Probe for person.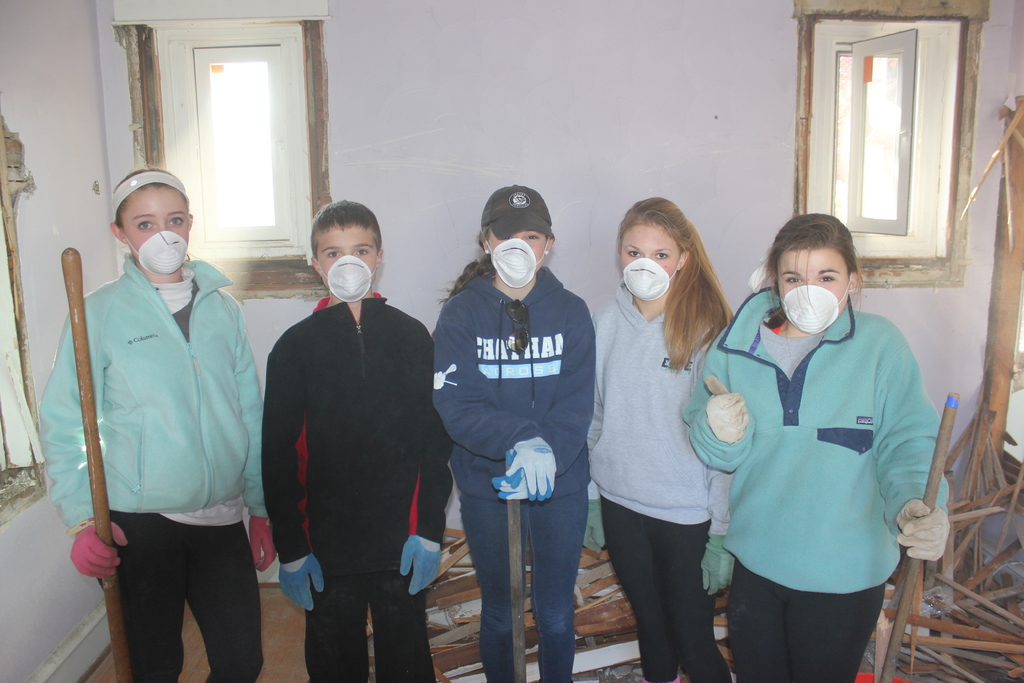
Probe result: x1=579, y1=199, x2=742, y2=682.
